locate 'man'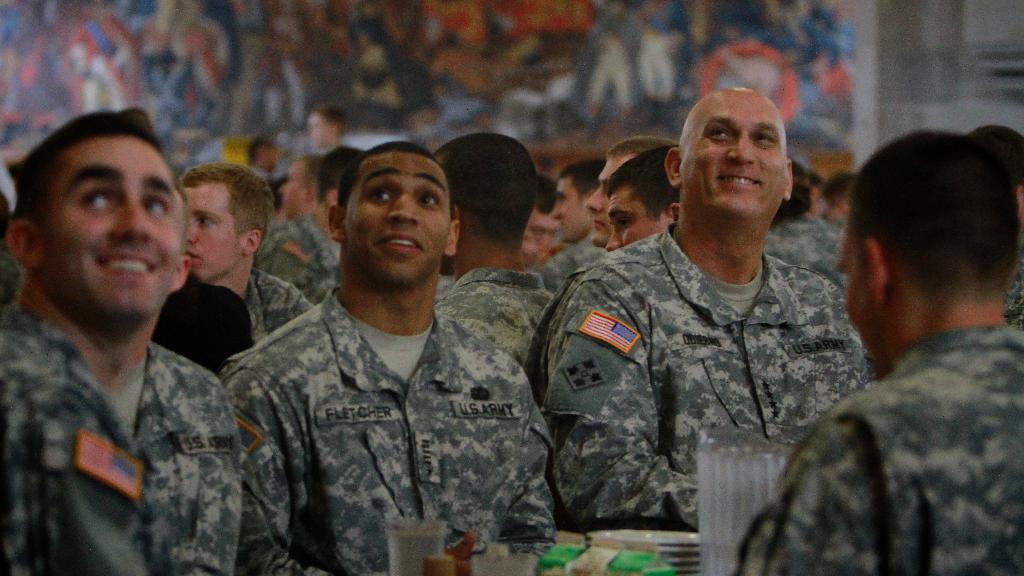
182, 163, 309, 342
